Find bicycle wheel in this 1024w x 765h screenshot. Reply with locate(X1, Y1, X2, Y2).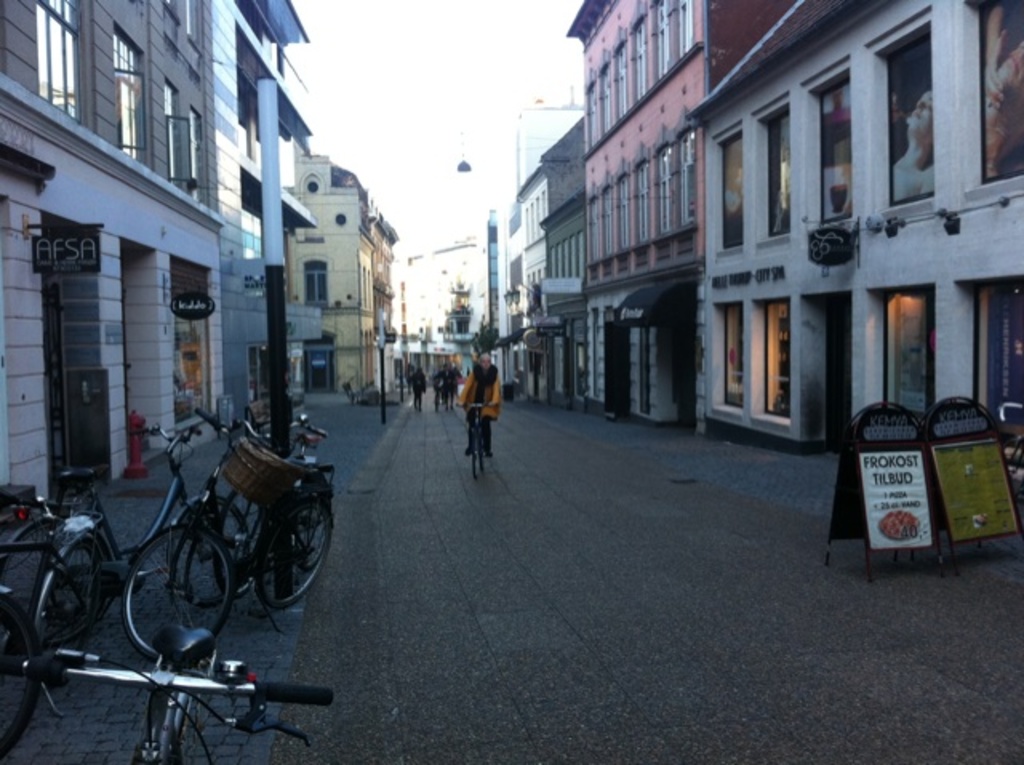
locate(446, 402, 450, 418).
